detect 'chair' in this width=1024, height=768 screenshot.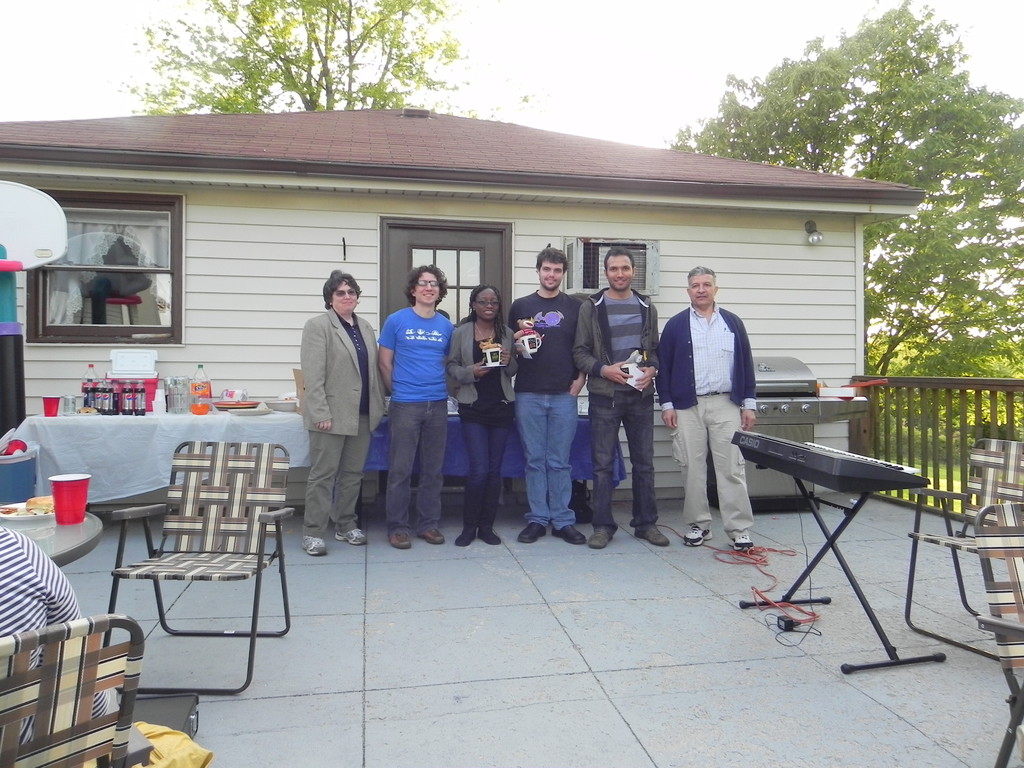
Detection: region(0, 614, 146, 767).
